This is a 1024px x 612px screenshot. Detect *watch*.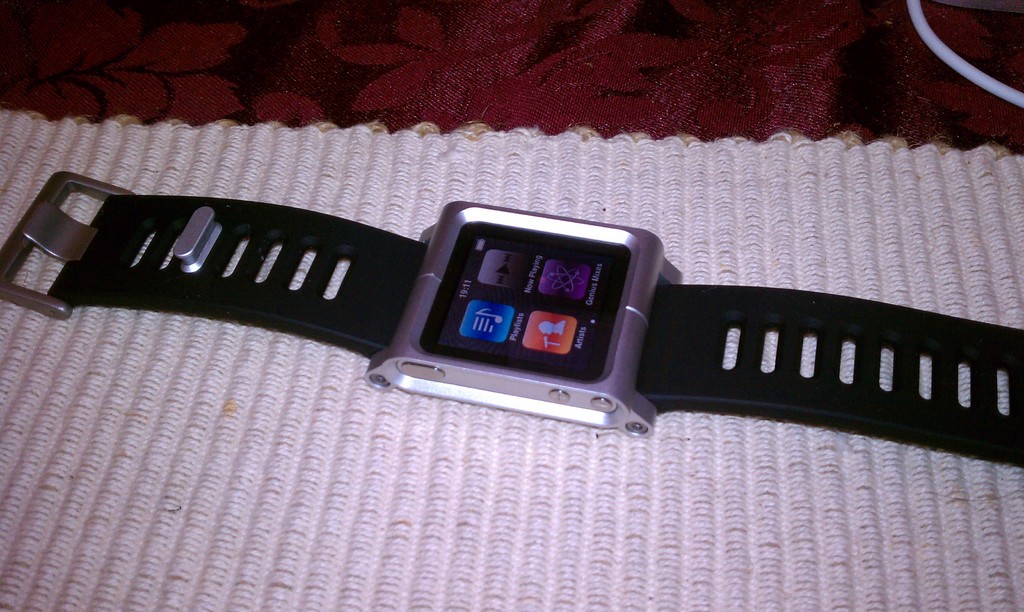
bbox=(0, 172, 1023, 469).
